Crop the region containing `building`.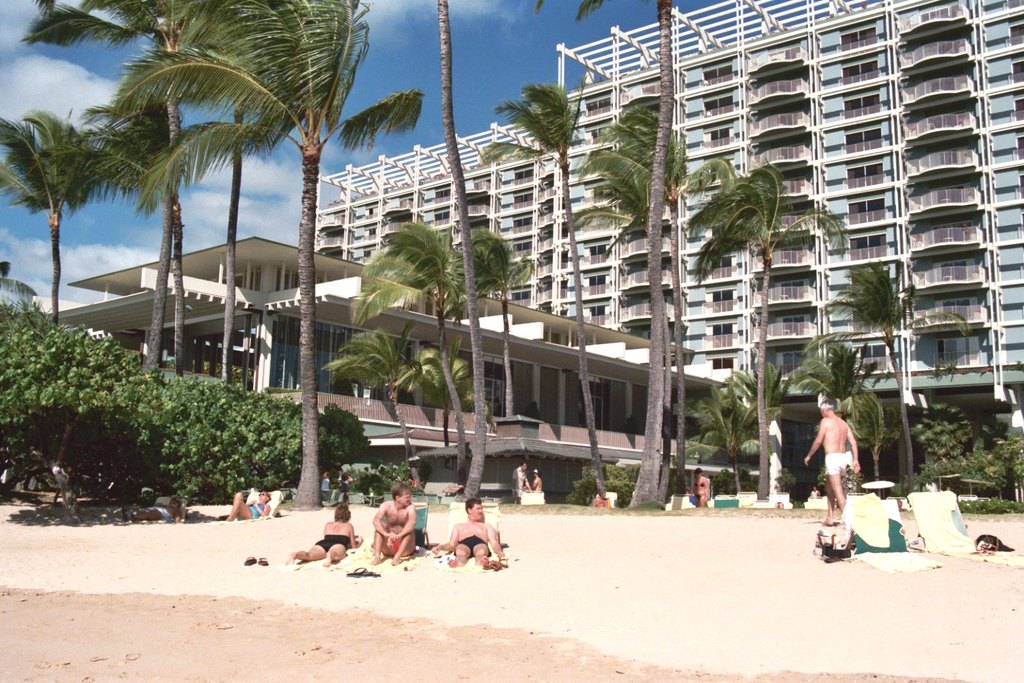
Crop region: region(45, 240, 736, 485).
